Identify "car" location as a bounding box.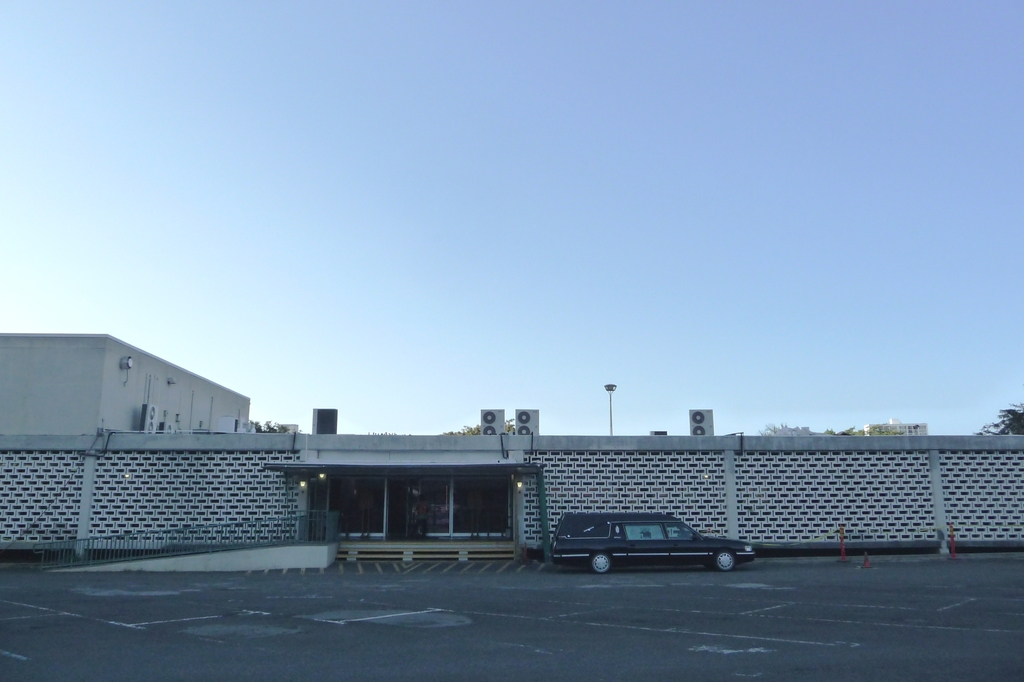
{"left": 543, "top": 518, "right": 739, "bottom": 580}.
